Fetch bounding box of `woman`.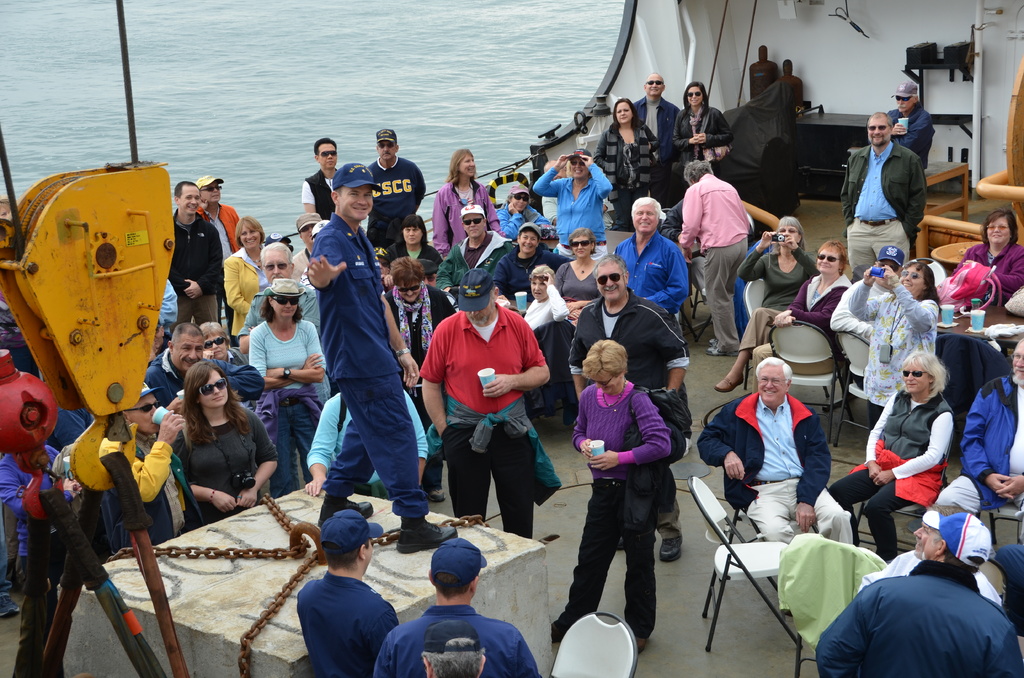
Bbox: x1=250, y1=281, x2=327, y2=498.
